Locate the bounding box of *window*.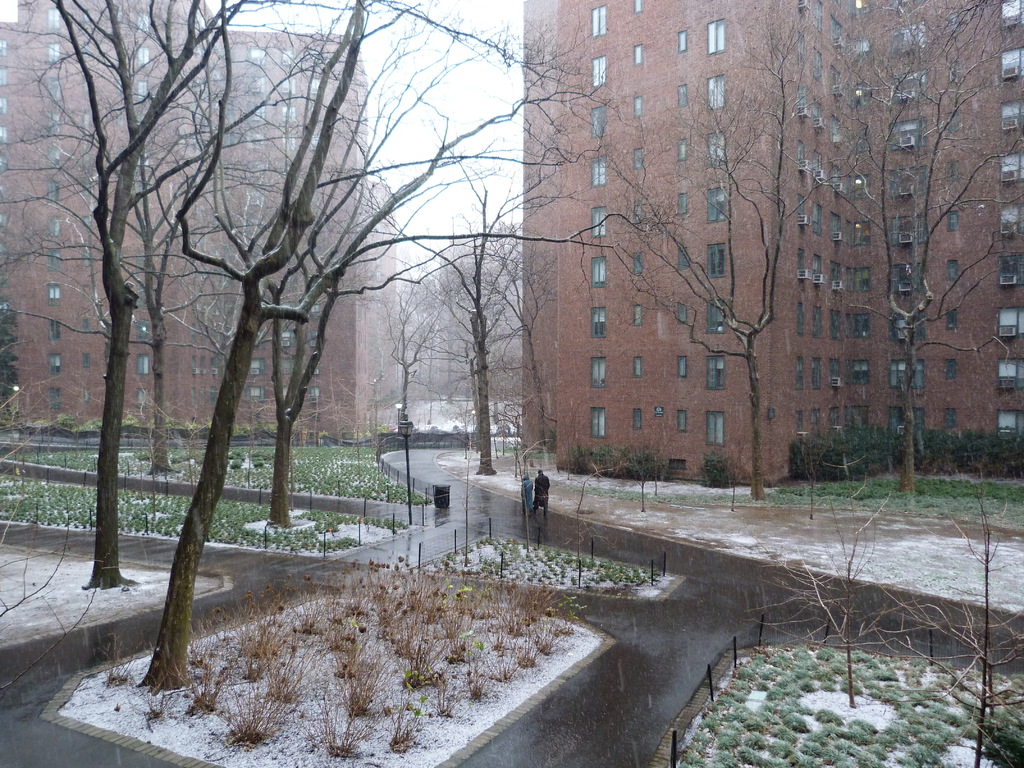
Bounding box: [708,73,726,107].
